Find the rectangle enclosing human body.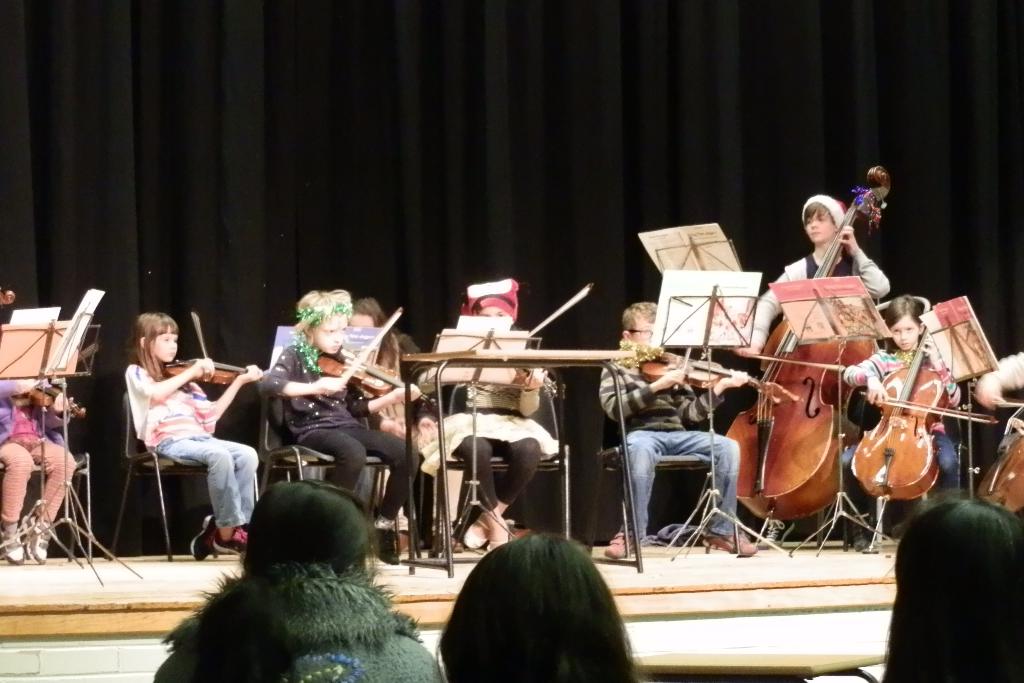
box=[413, 364, 550, 549].
